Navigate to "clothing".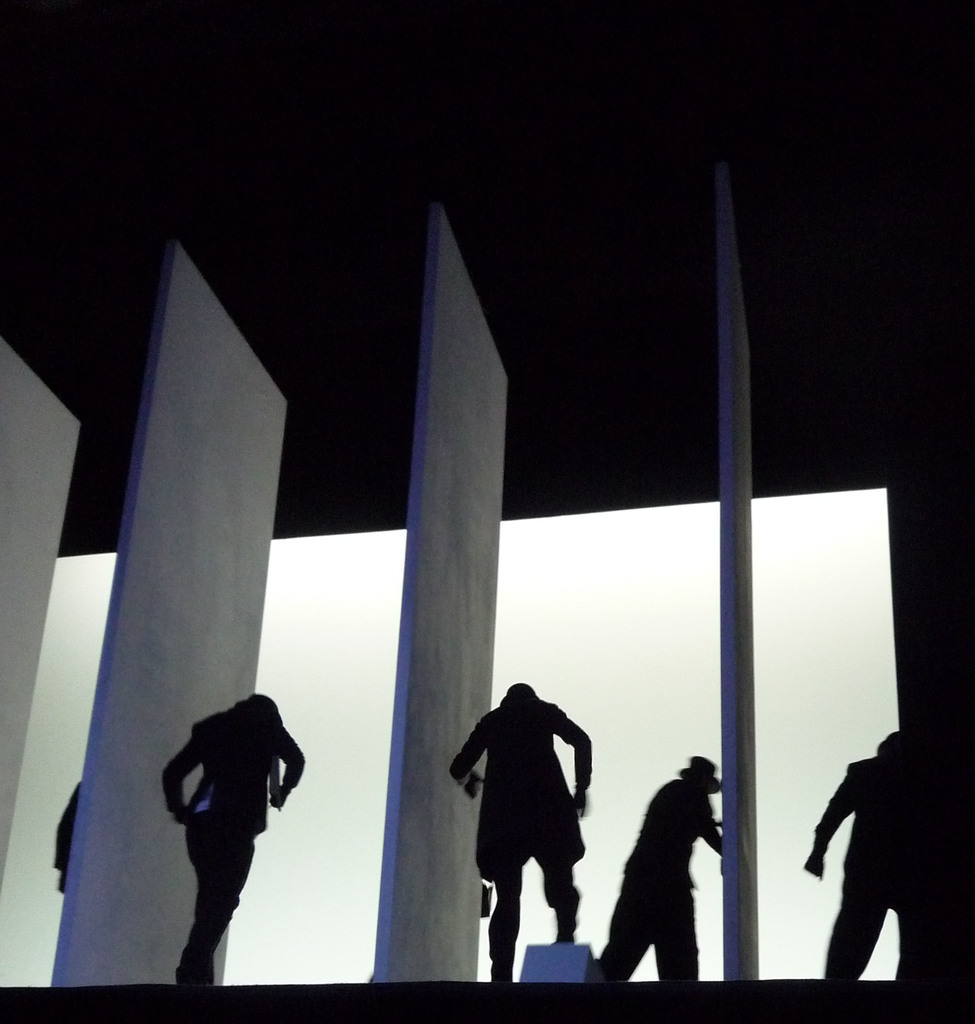
Navigation target: bbox=[161, 694, 307, 982].
